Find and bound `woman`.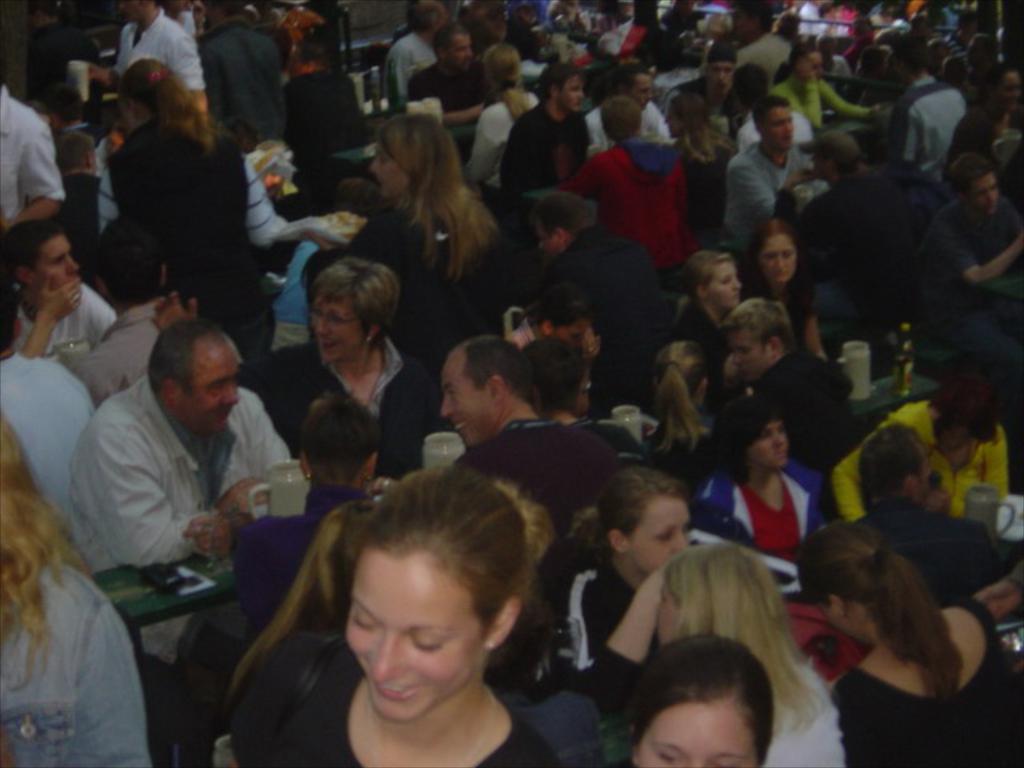
Bound: rect(462, 43, 539, 187).
